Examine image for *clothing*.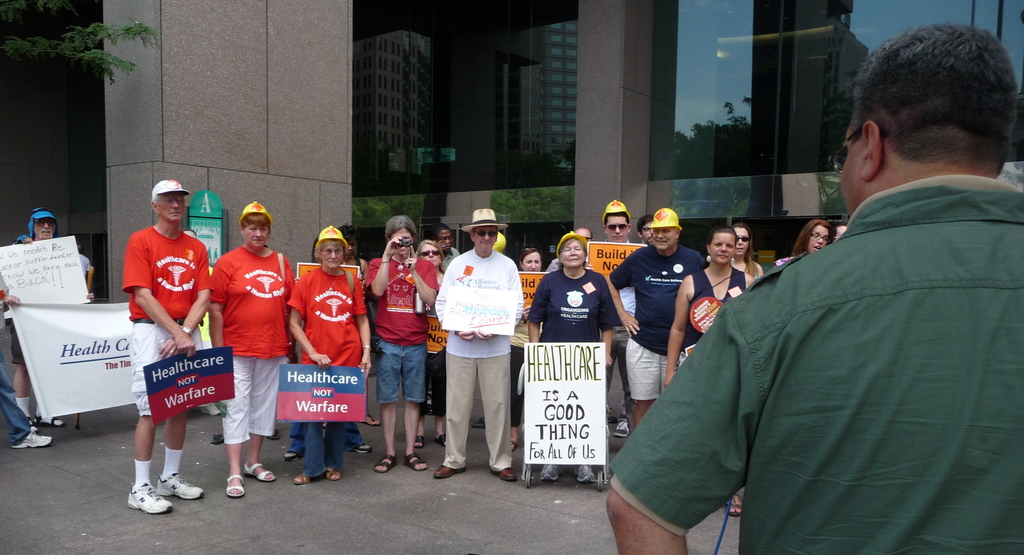
Examination result: (439,252,463,272).
